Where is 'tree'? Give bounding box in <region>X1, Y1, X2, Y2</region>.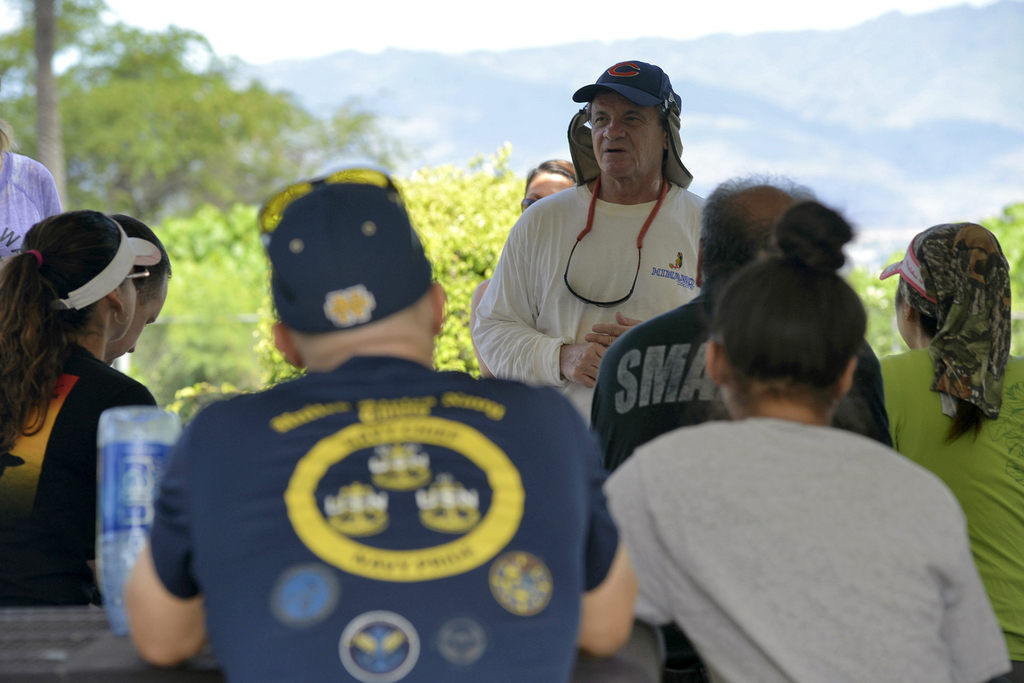
<region>31, 0, 65, 207</region>.
